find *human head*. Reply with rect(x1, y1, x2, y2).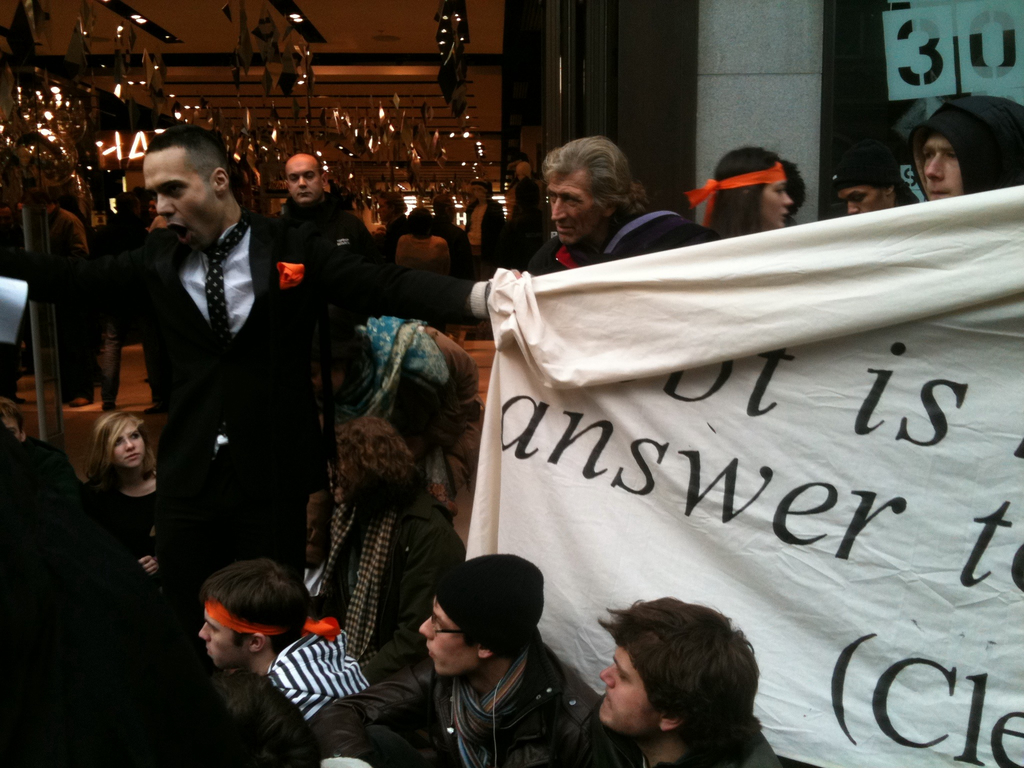
rect(374, 191, 404, 225).
